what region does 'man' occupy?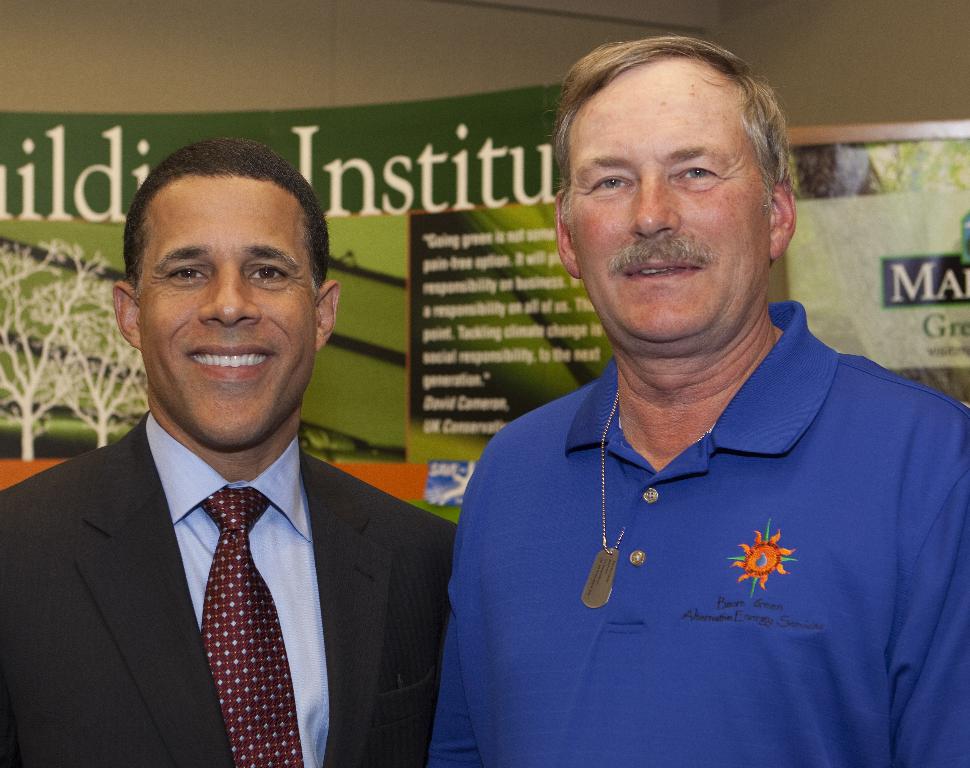
box=[9, 149, 480, 767].
